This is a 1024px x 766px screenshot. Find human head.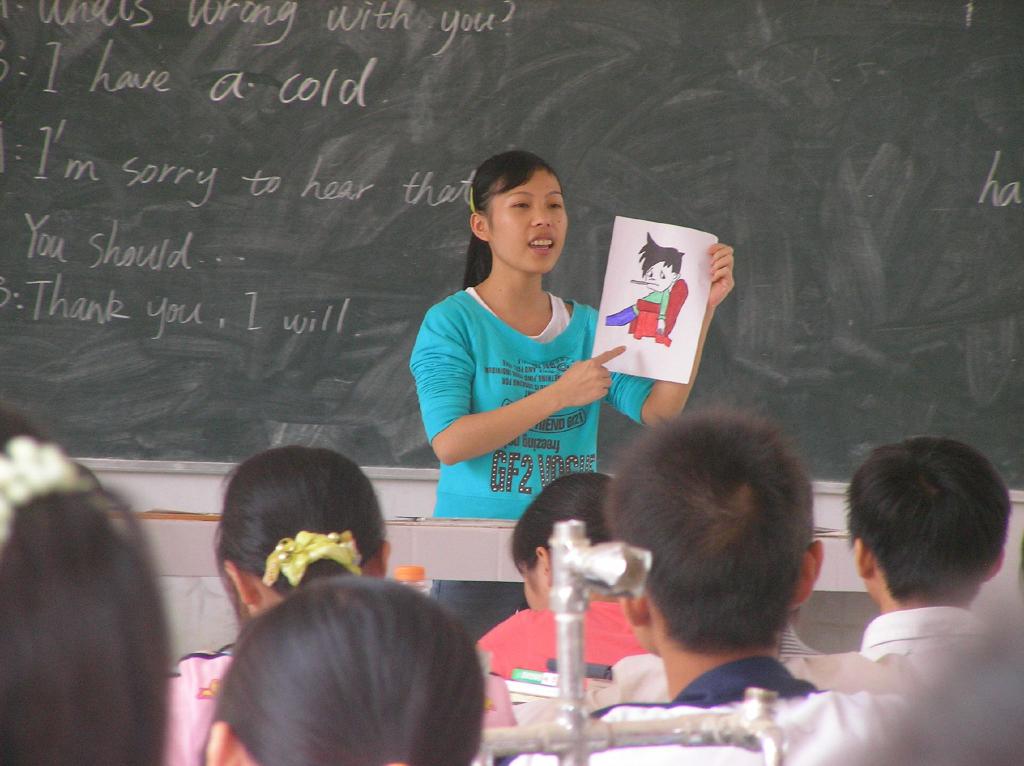
Bounding box: rect(838, 436, 1012, 614).
